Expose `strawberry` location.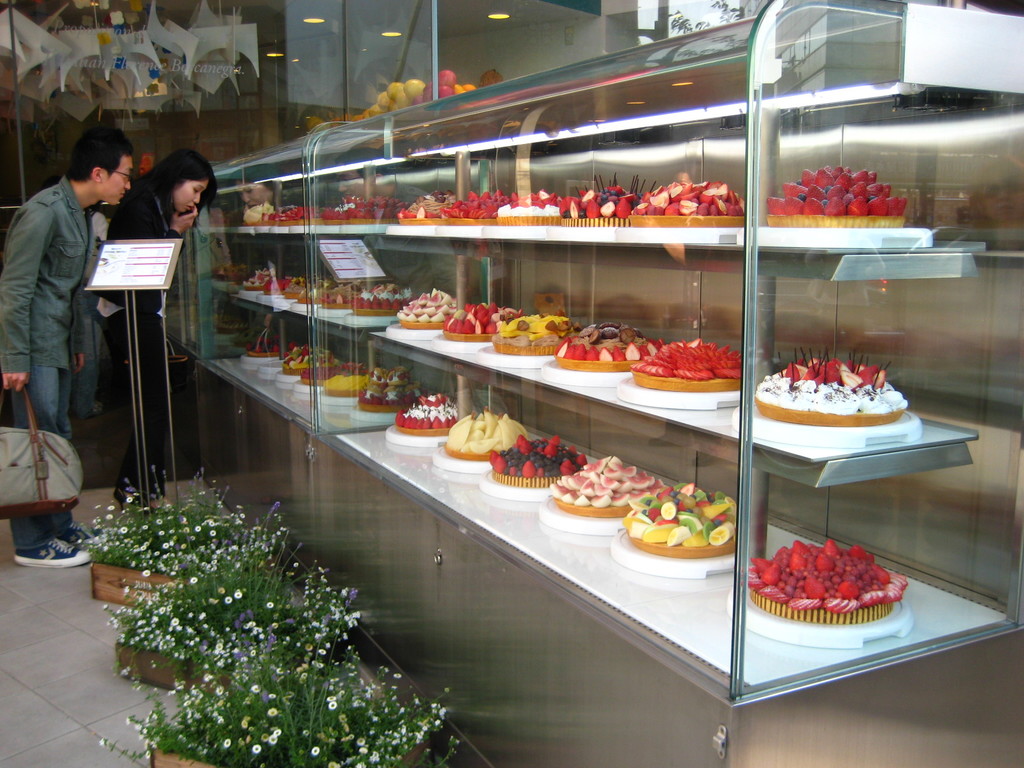
Exposed at detection(518, 440, 533, 455).
